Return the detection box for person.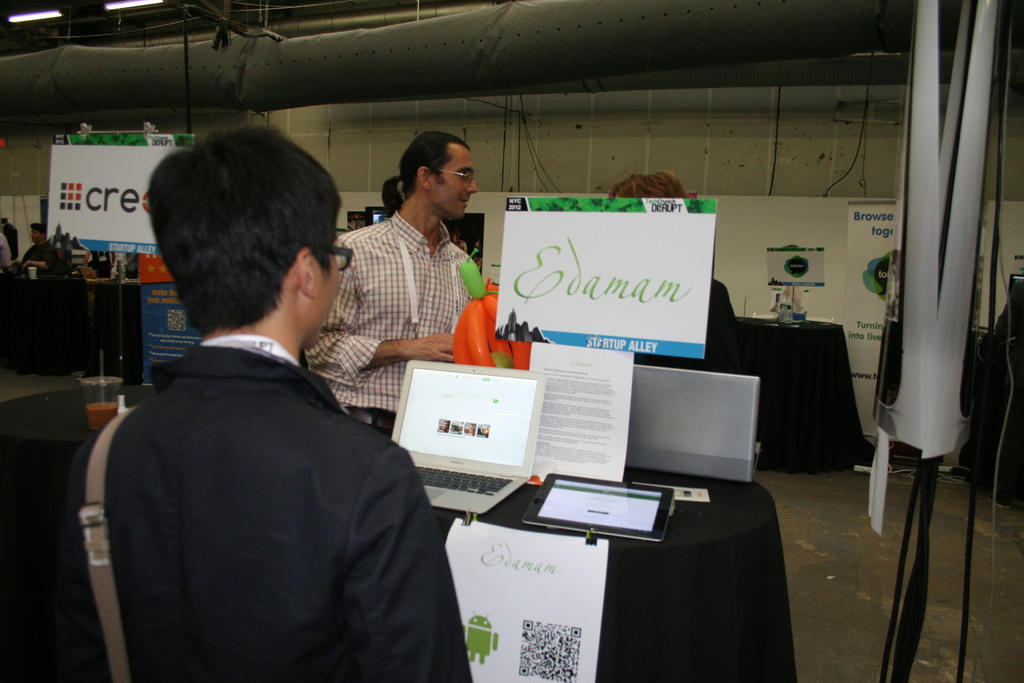
19, 225, 61, 275.
